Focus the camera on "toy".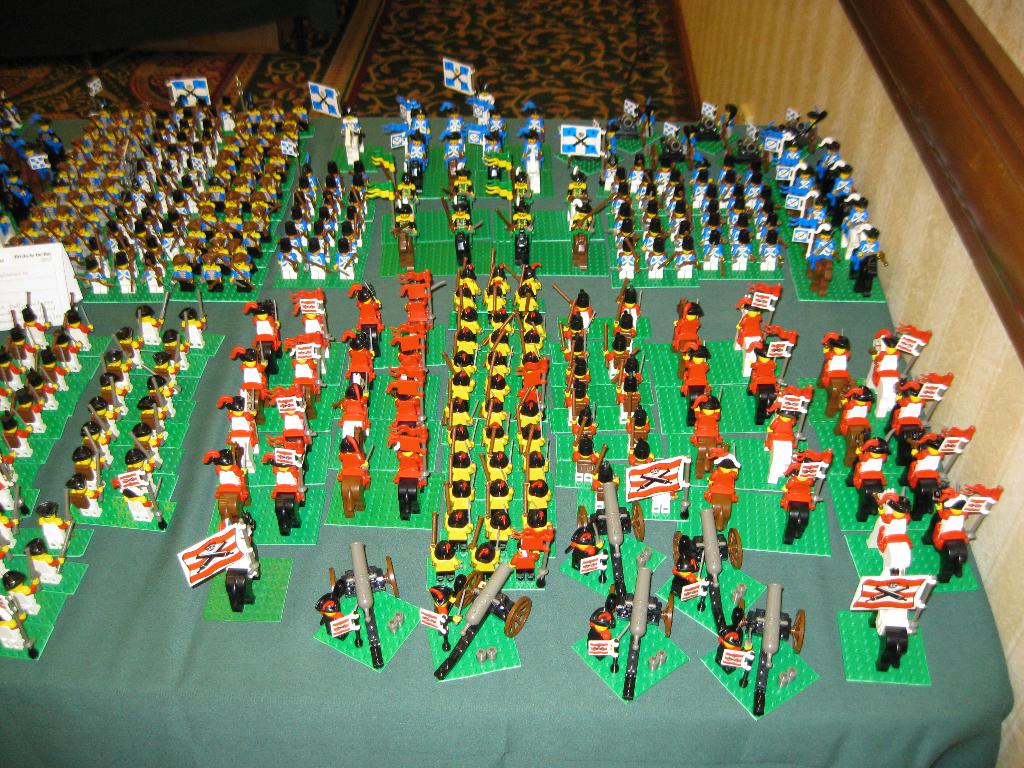
Focus region: x1=76 y1=255 x2=111 y2=295.
